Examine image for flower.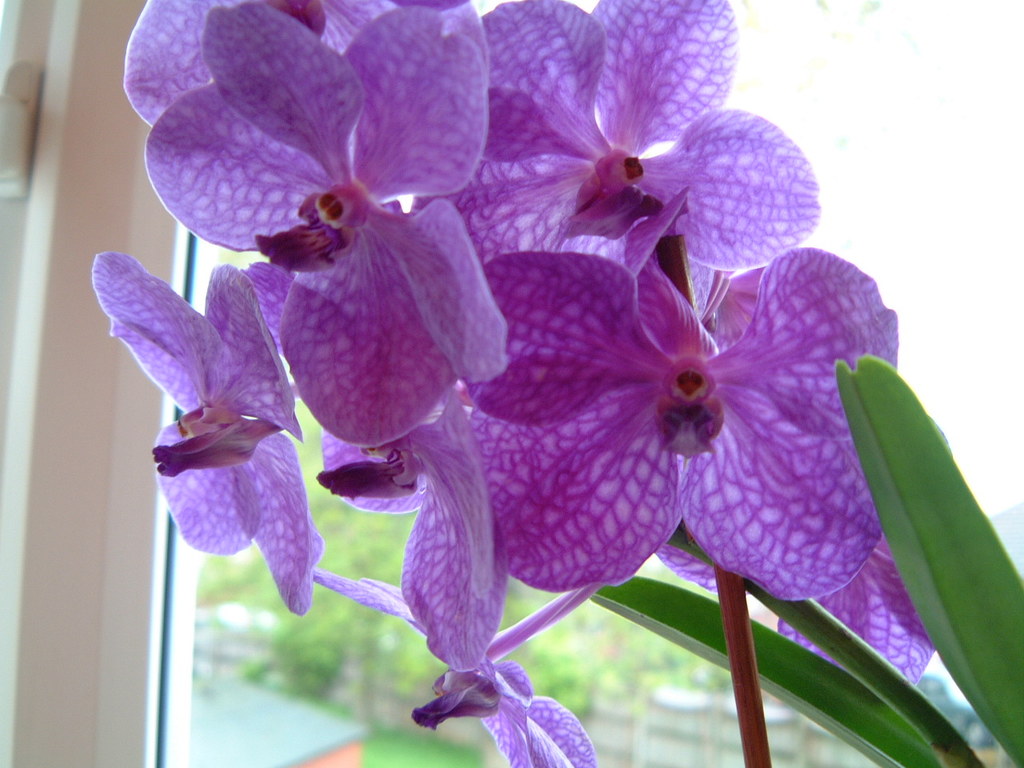
Examination result: <bbox>427, 241, 878, 618</bbox>.
